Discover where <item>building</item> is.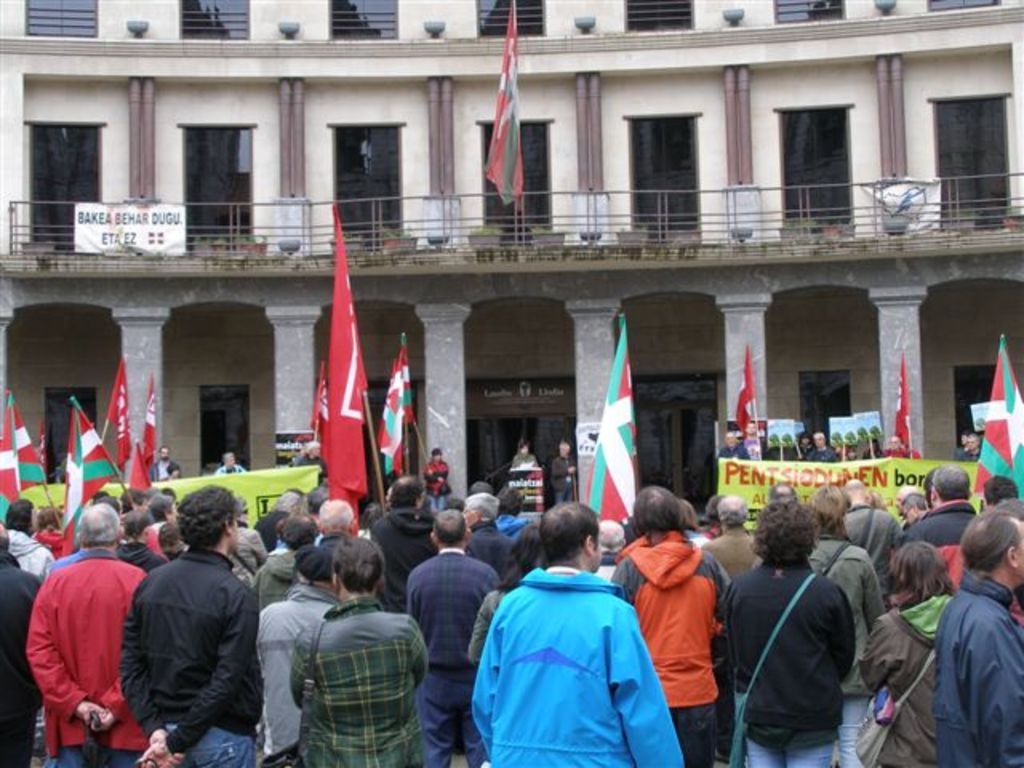
Discovered at x1=0, y1=0, x2=1022, y2=526.
